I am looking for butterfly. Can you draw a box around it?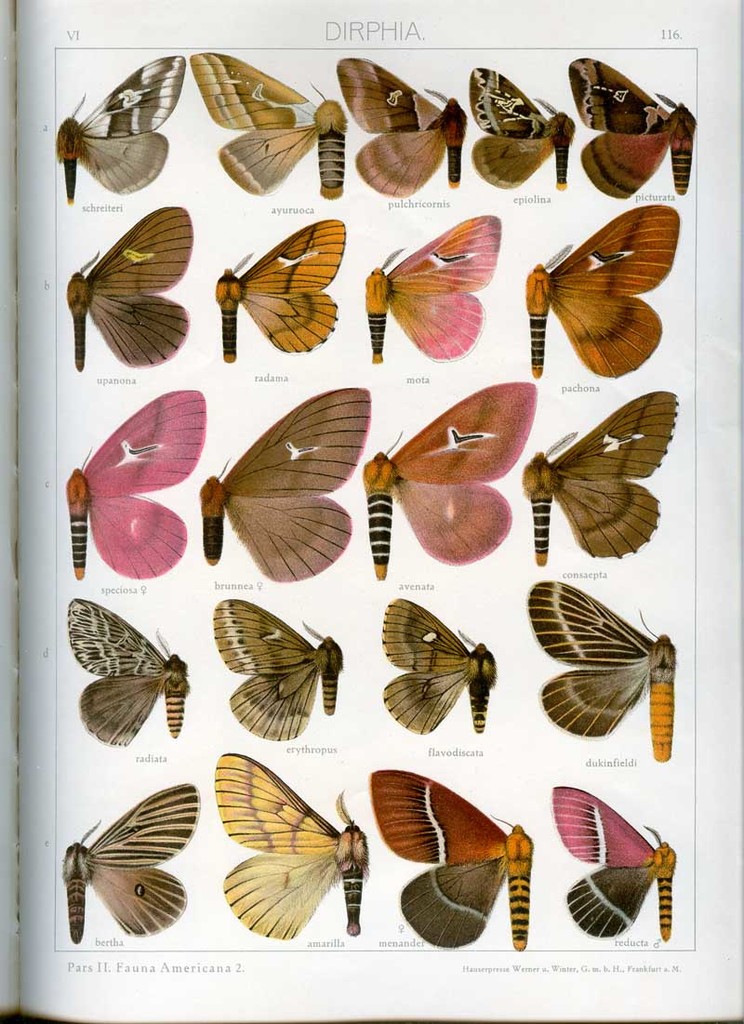
Sure, the bounding box is [469,66,577,186].
